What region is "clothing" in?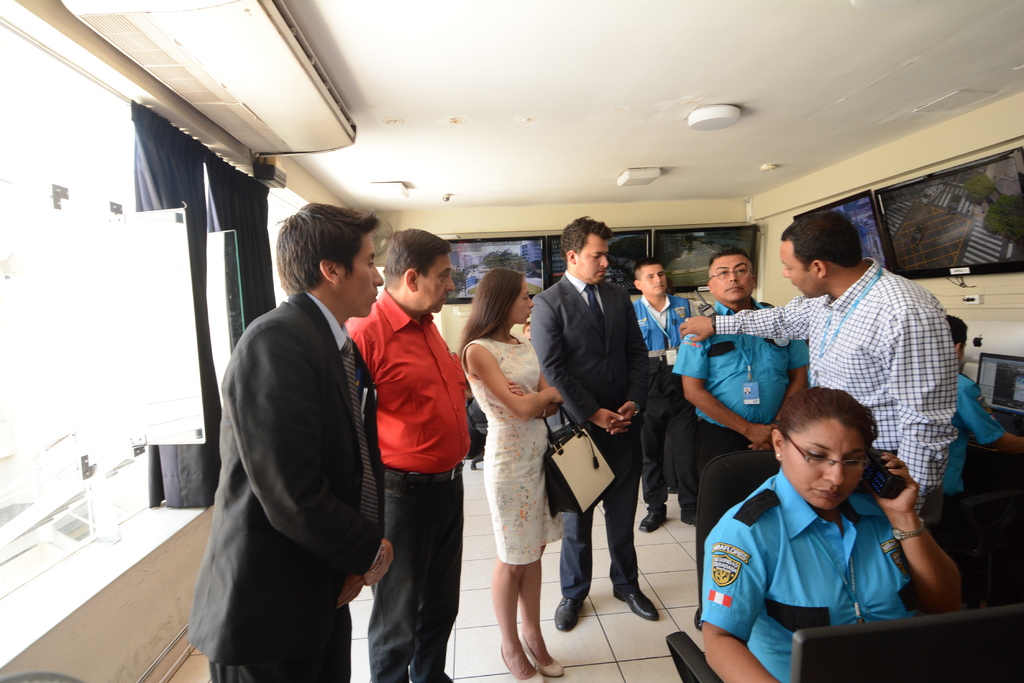
(923, 373, 1023, 610).
